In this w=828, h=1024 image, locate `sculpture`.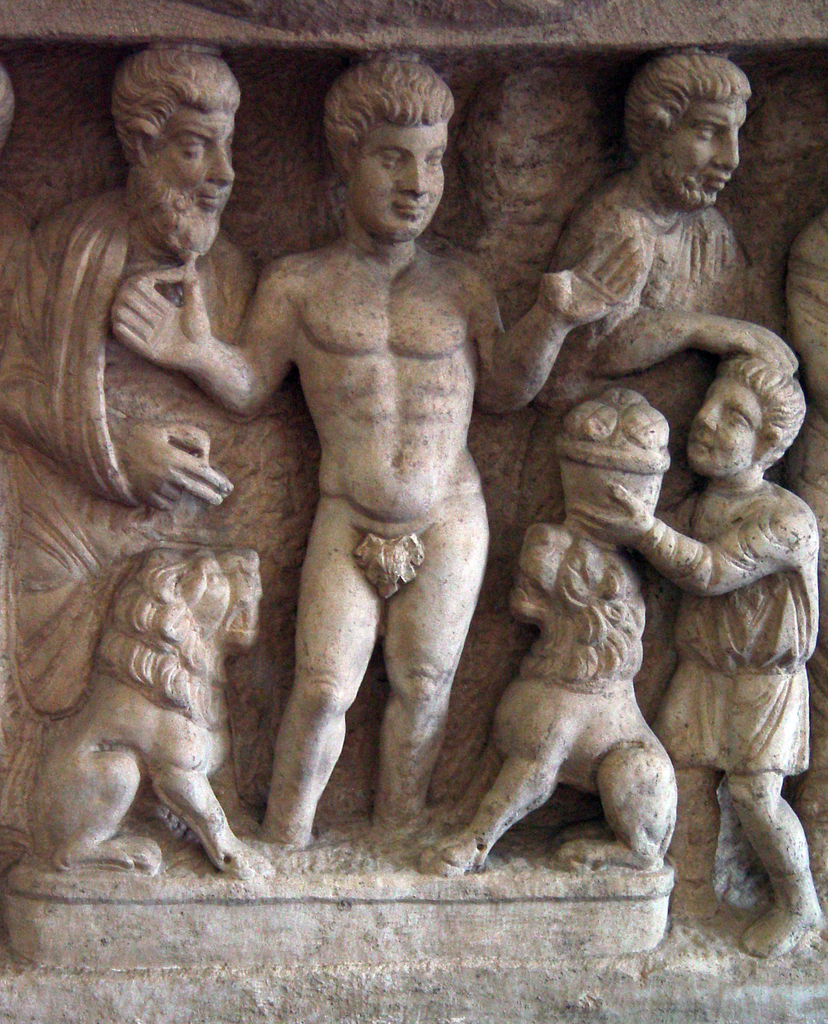
Bounding box: crop(105, 50, 616, 849).
